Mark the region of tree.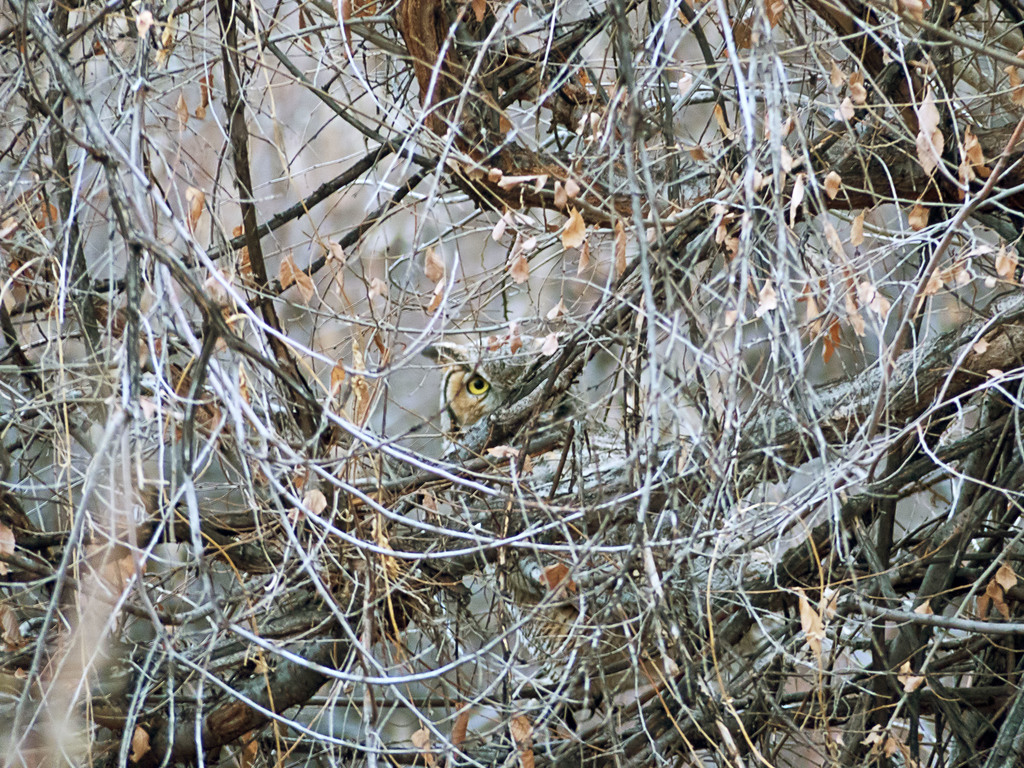
Region: (left=31, top=0, right=976, bottom=676).
